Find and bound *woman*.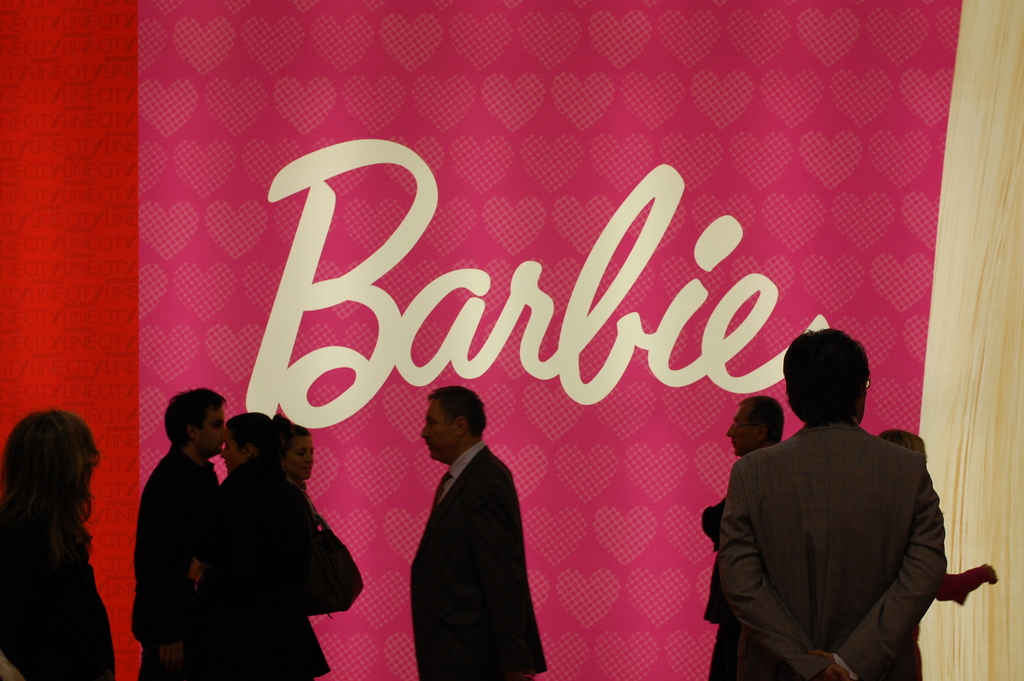
Bound: bbox=(870, 427, 1002, 680).
